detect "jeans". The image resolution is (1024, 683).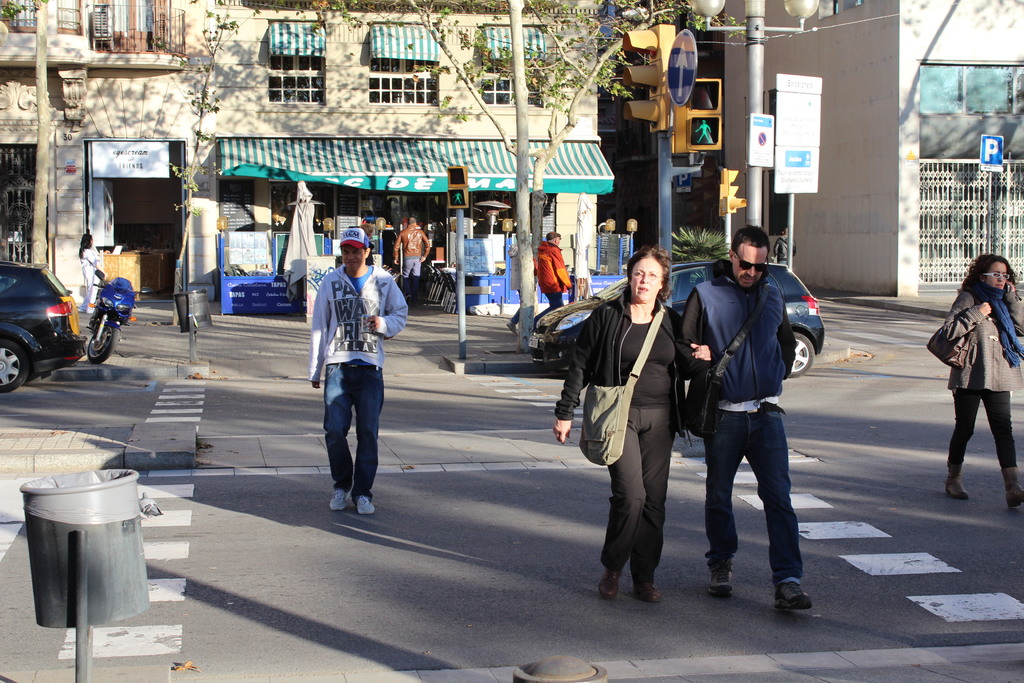
707:402:802:578.
